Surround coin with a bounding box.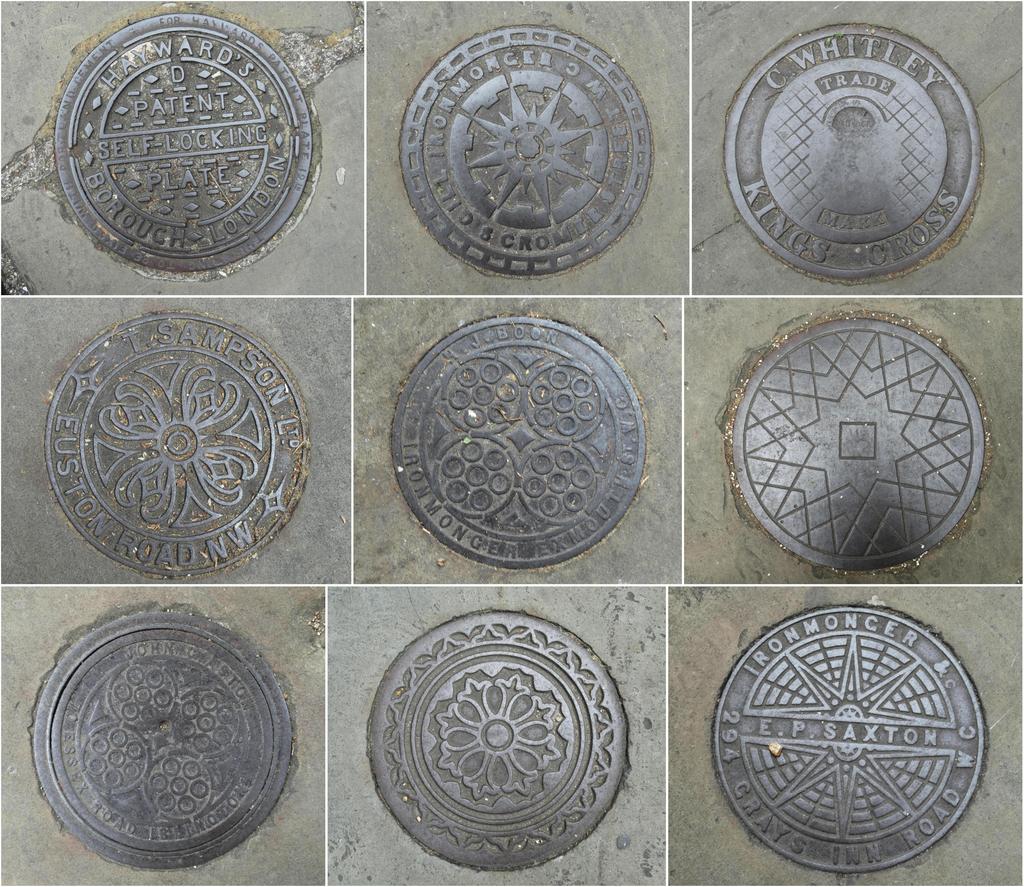
left=392, top=307, right=648, bottom=570.
